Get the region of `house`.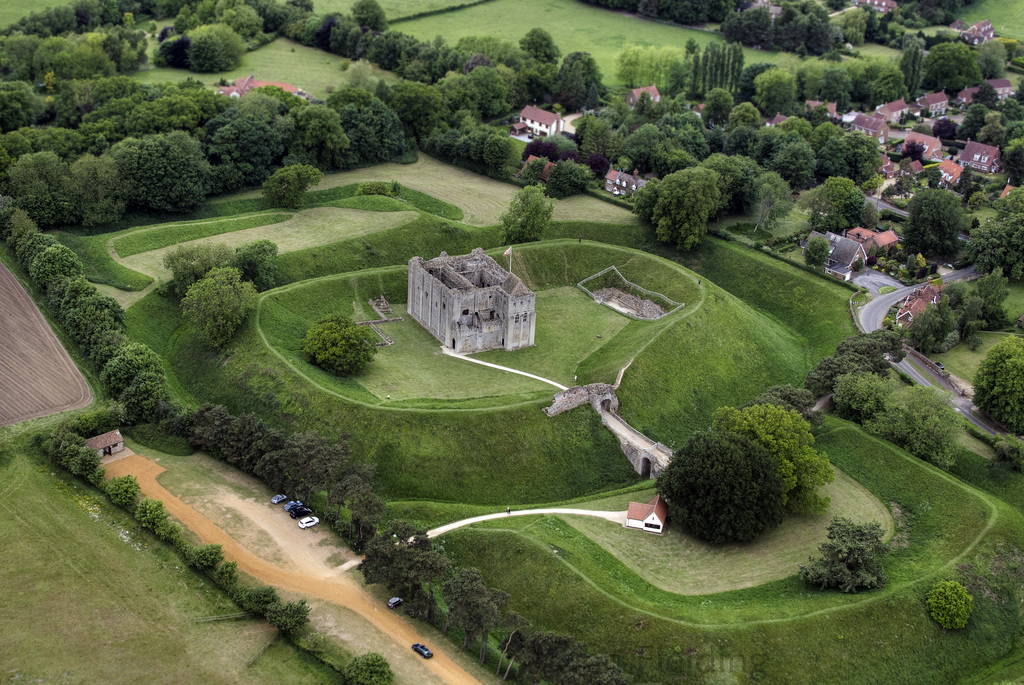
box(899, 140, 935, 160).
